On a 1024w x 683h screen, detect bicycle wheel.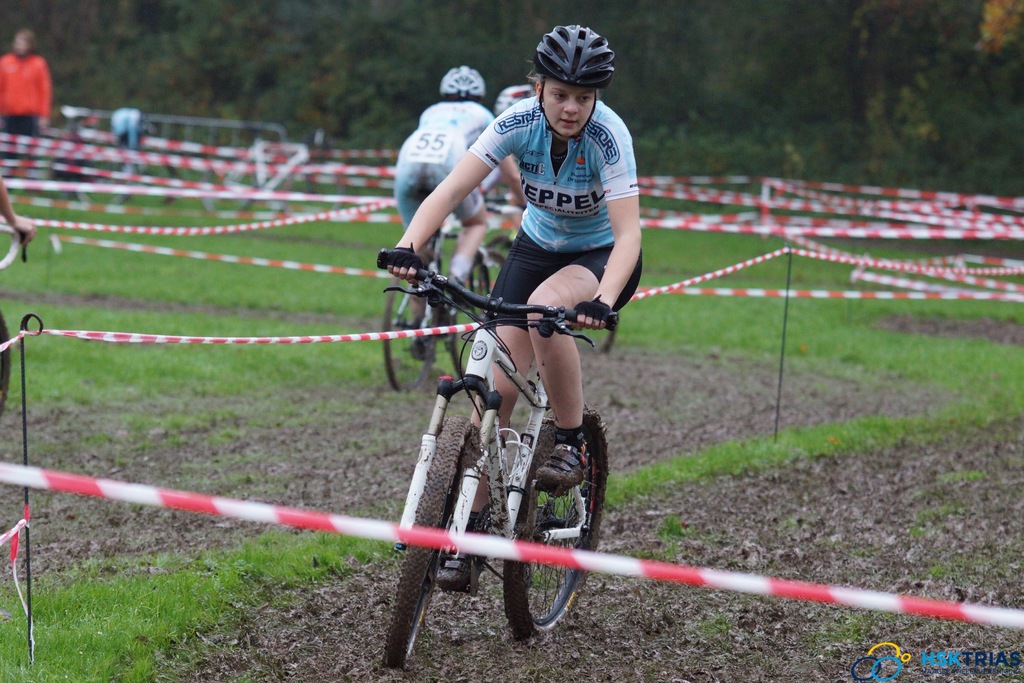
[left=388, top=406, right=488, bottom=679].
